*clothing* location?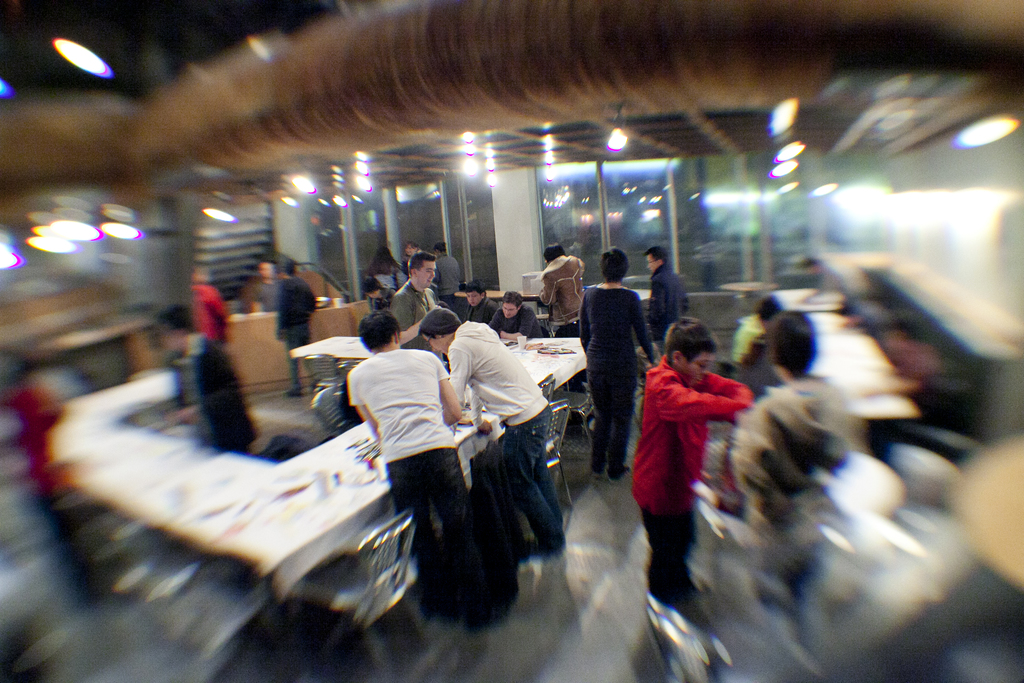
select_region(732, 374, 853, 651)
